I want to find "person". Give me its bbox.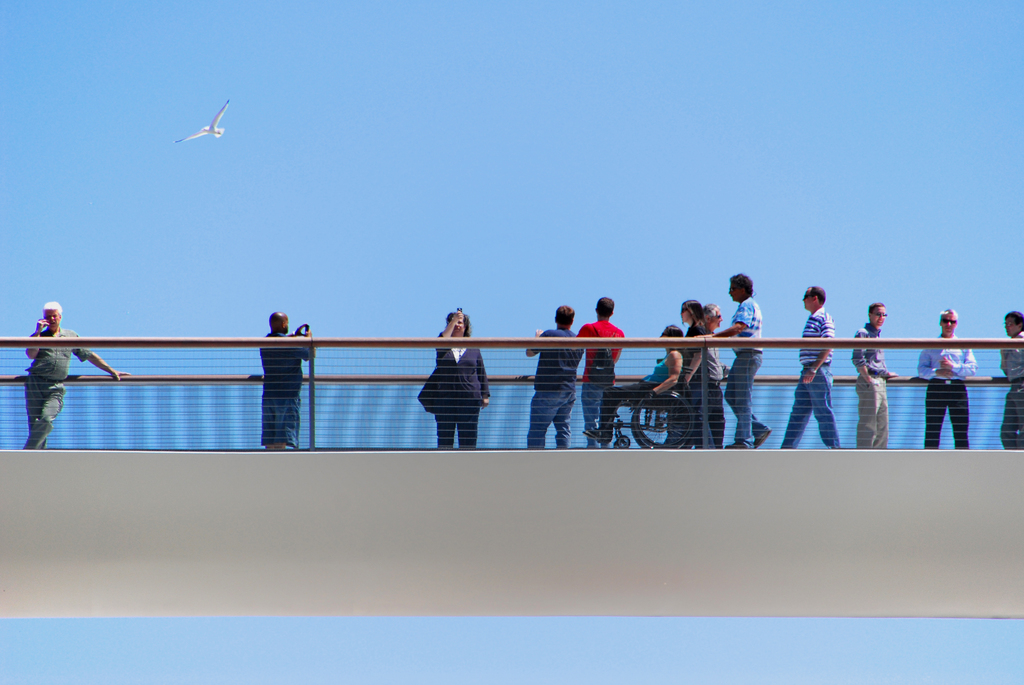
[590, 326, 682, 442].
